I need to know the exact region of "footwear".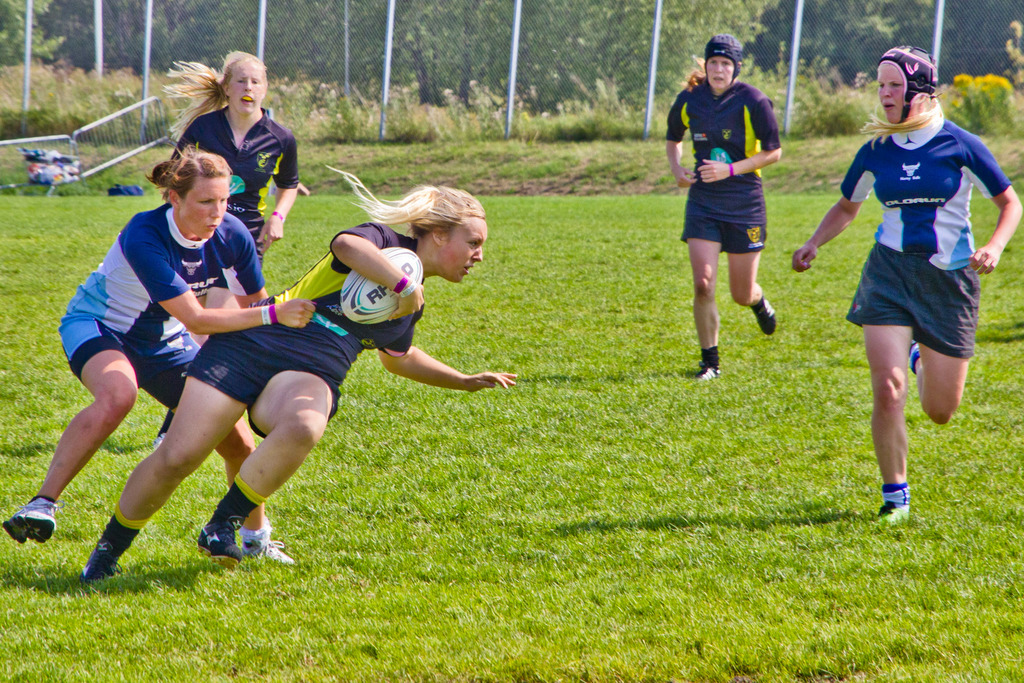
Region: Rect(871, 497, 911, 530).
